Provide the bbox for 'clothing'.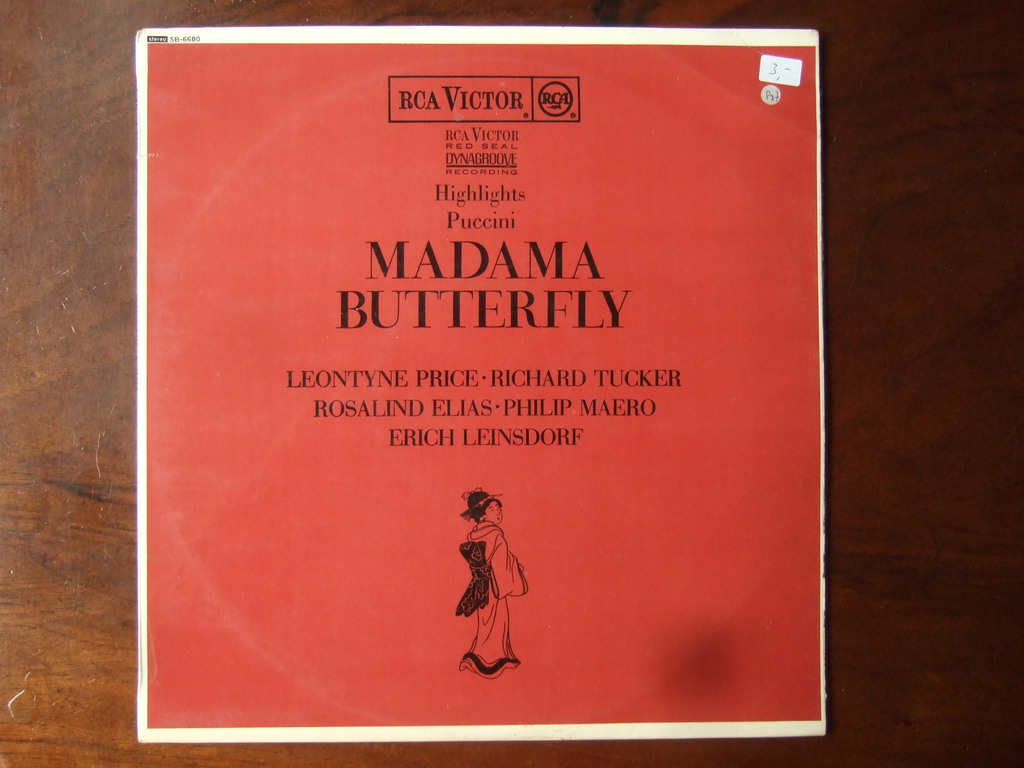
448,502,527,666.
